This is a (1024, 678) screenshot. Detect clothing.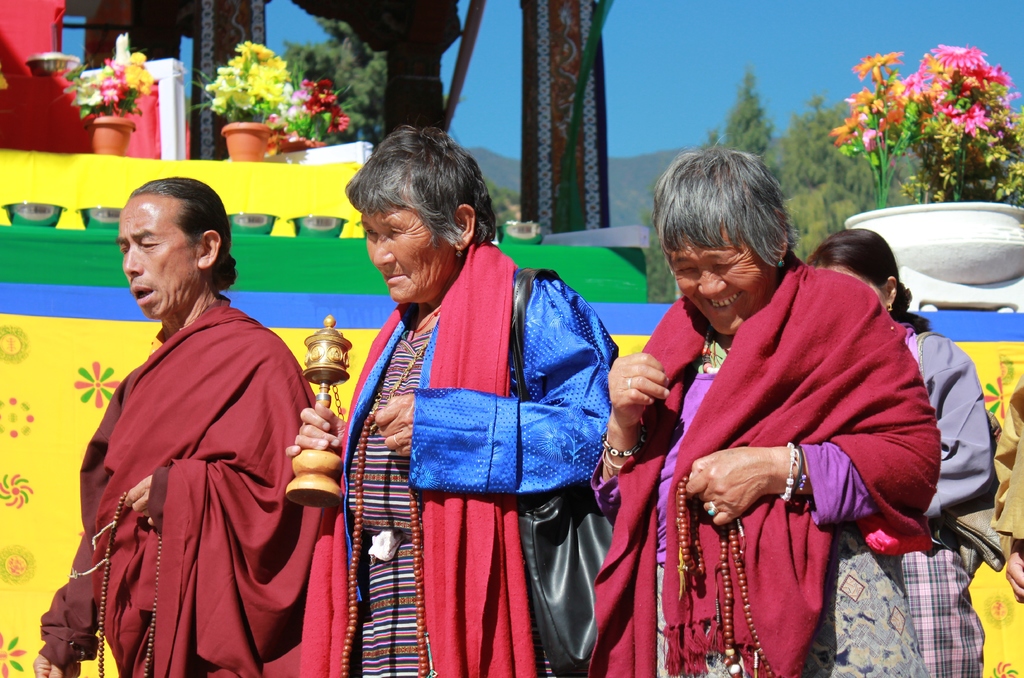
{"left": 65, "top": 256, "right": 325, "bottom": 665}.
